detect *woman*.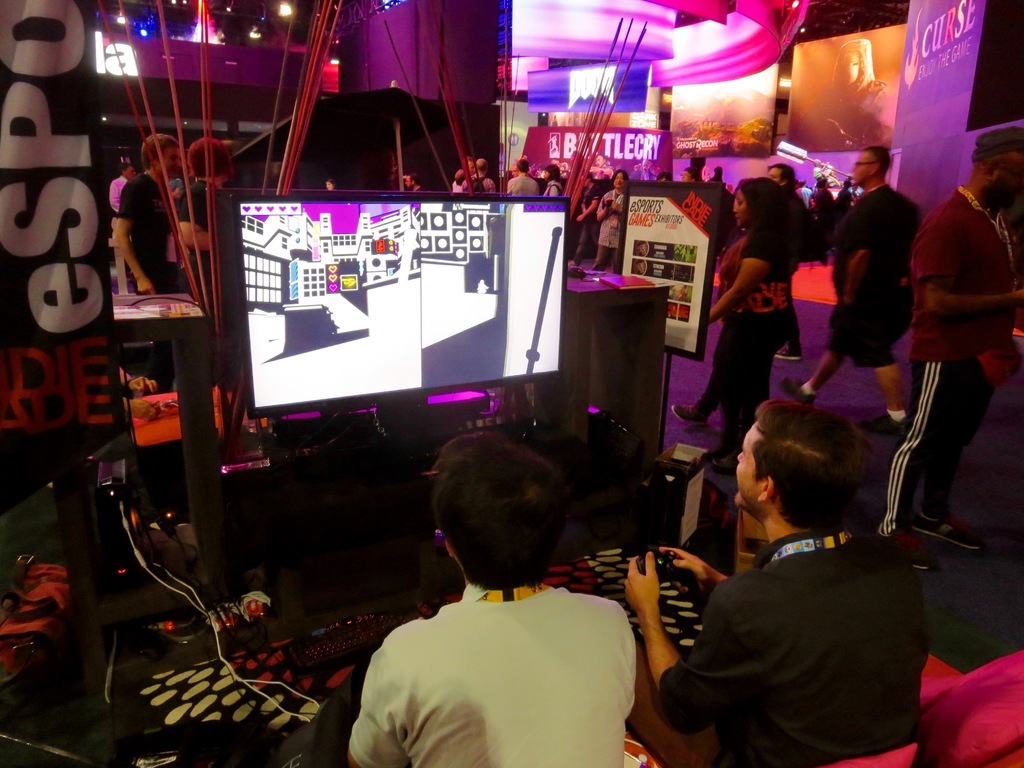
Detected at rect(591, 160, 634, 276).
